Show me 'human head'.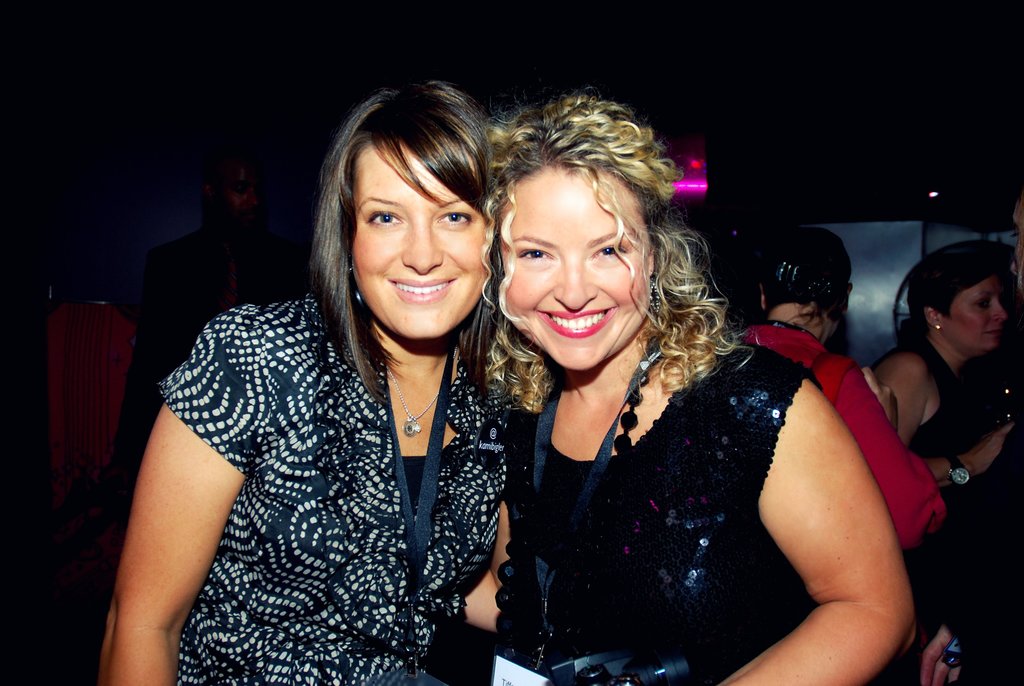
'human head' is here: locate(493, 98, 670, 377).
